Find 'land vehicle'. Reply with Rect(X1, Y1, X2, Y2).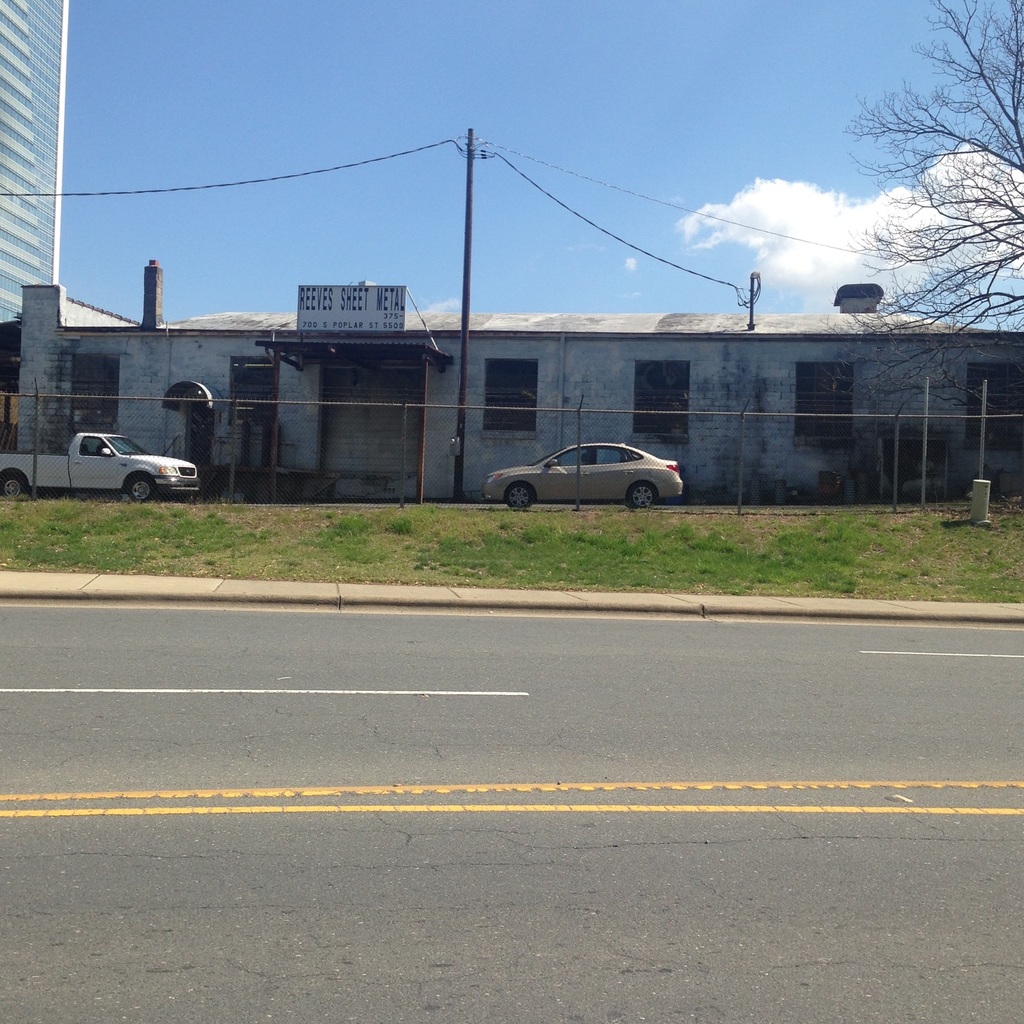
Rect(0, 431, 199, 504).
